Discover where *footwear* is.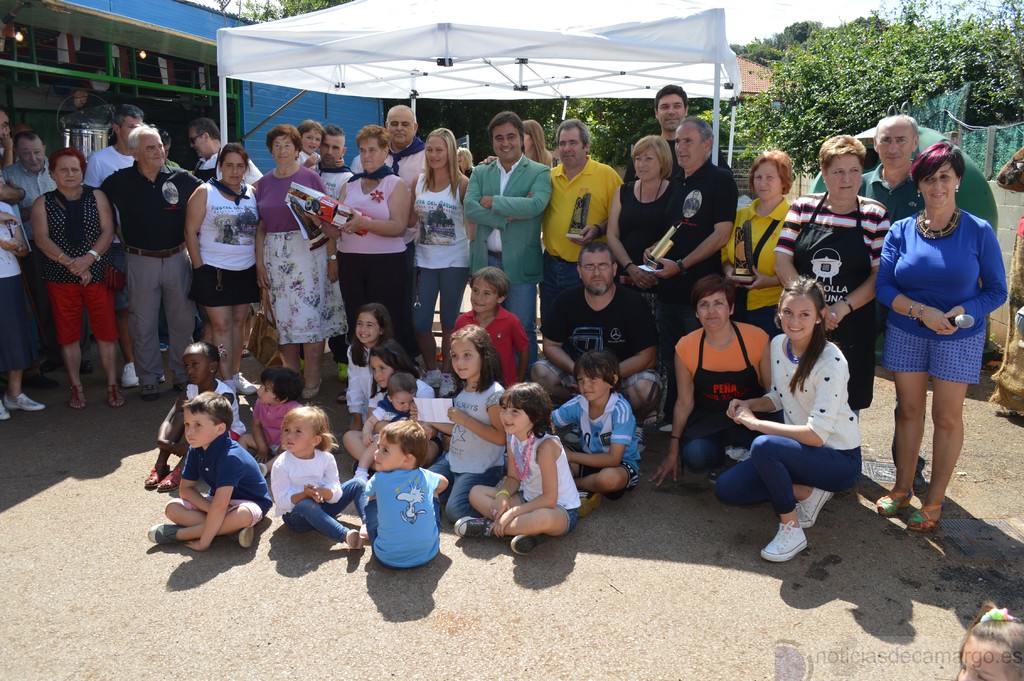
Discovered at 564:423:581:442.
